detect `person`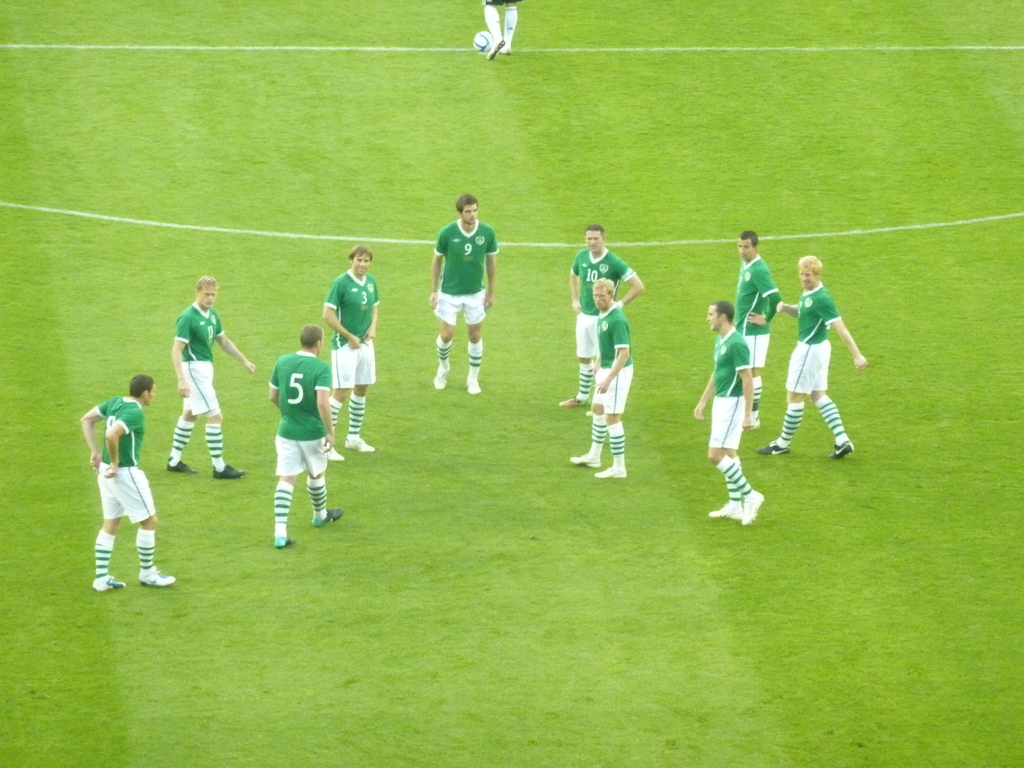
x1=169, y1=278, x2=255, y2=474
